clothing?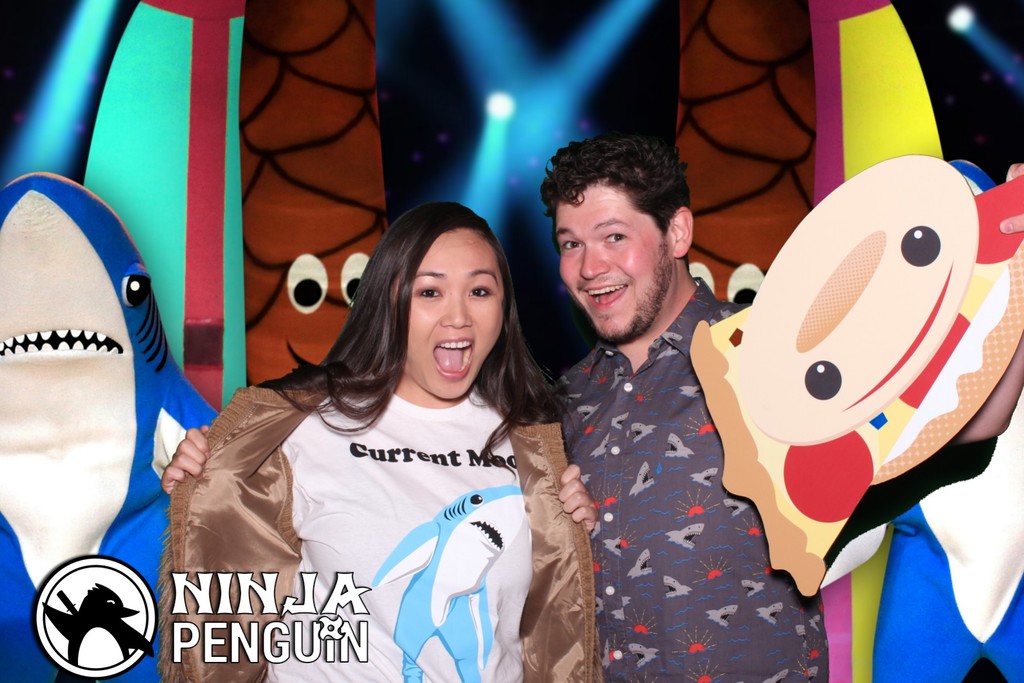
detection(554, 279, 832, 682)
